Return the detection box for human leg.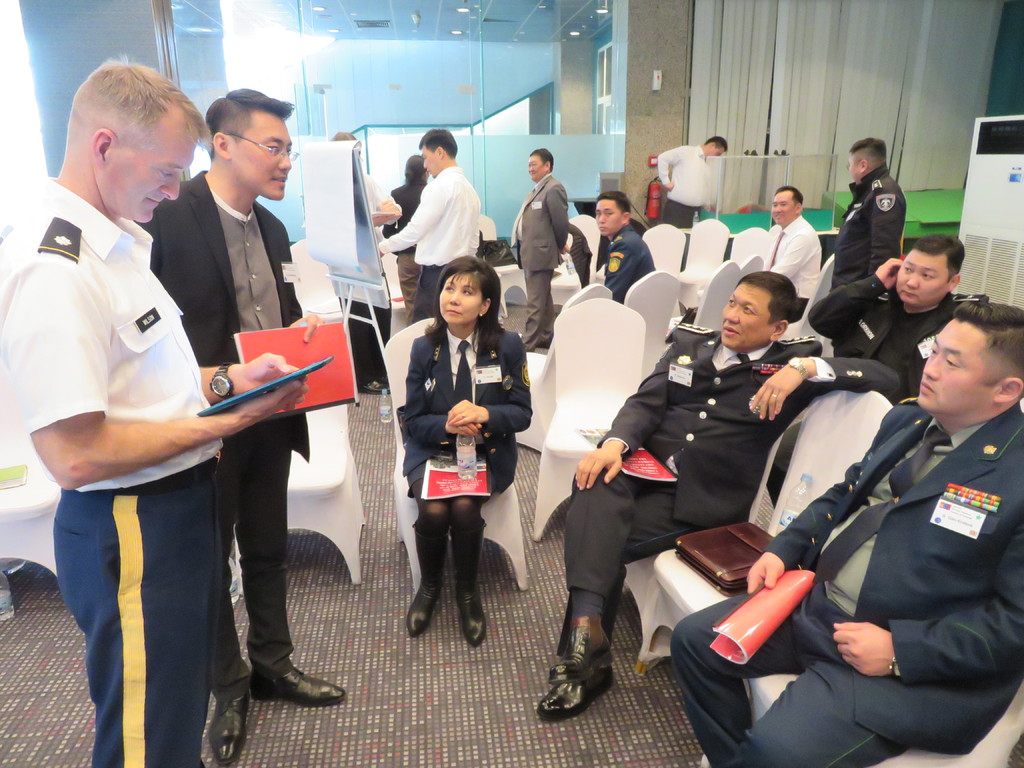
crop(54, 483, 220, 764).
